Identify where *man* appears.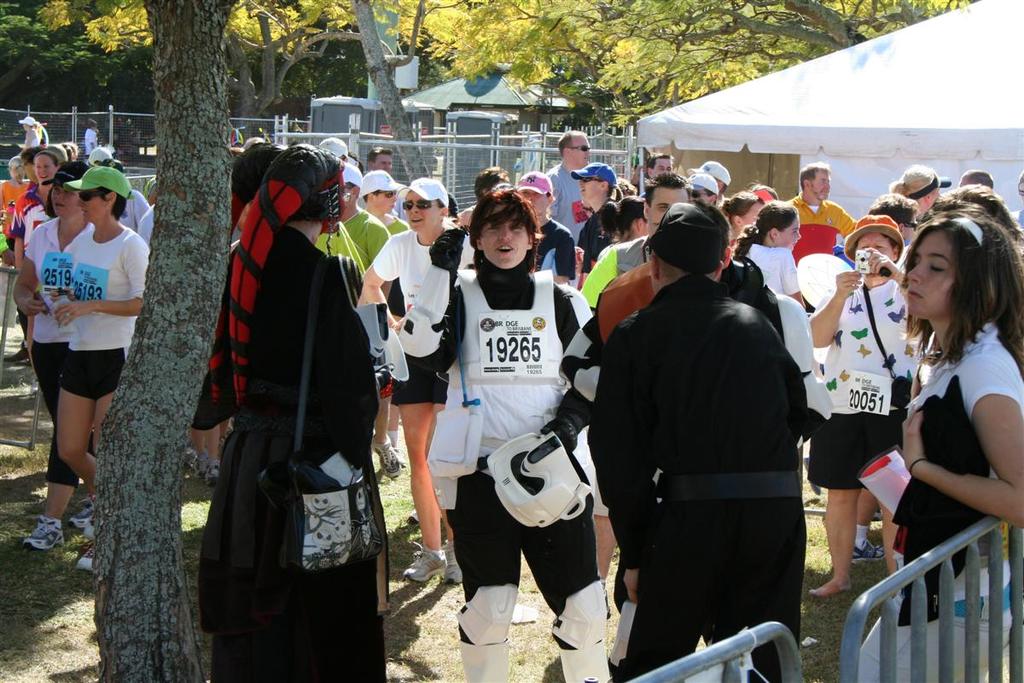
Appears at (left=638, top=148, right=687, bottom=194).
